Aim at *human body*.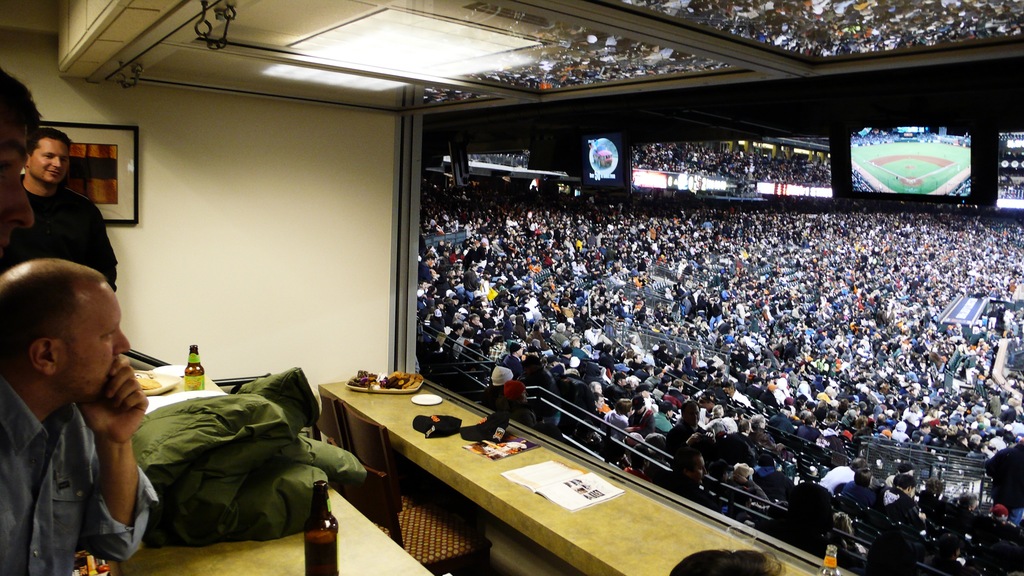
Aimed at 920 223 940 235.
